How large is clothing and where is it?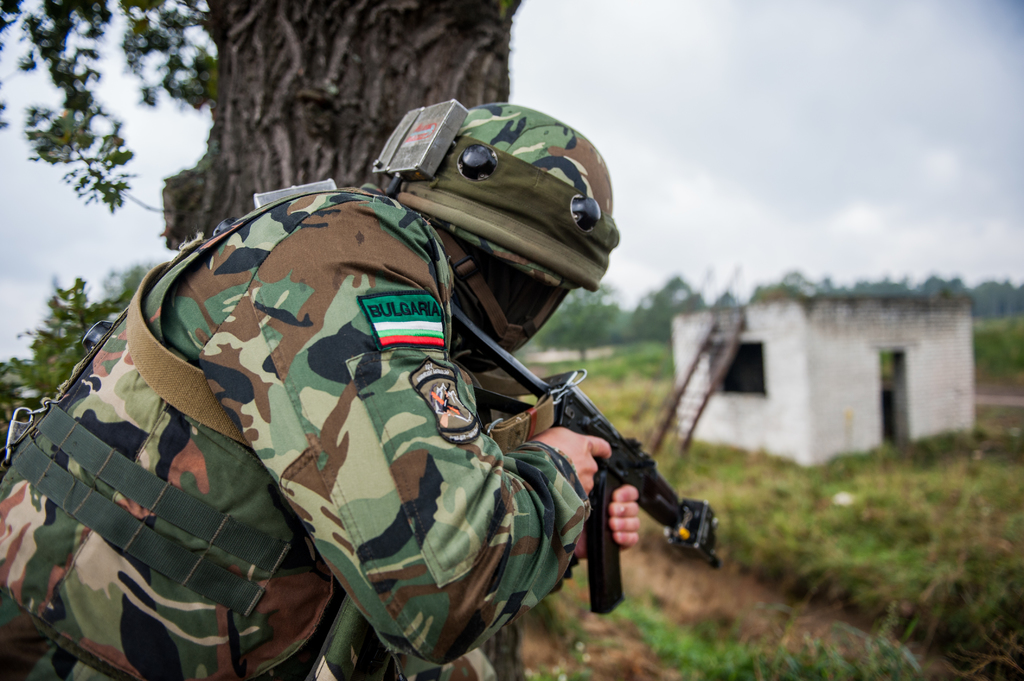
Bounding box: x1=0, y1=185, x2=596, y2=680.
